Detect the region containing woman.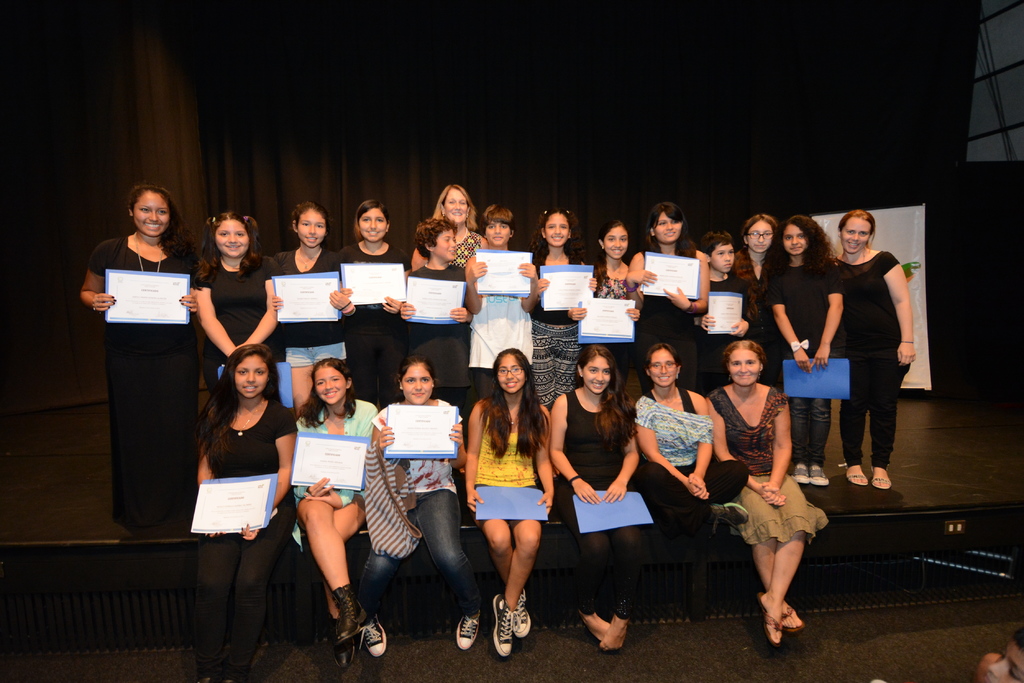
{"left": 735, "top": 215, "right": 781, "bottom": 335}.
